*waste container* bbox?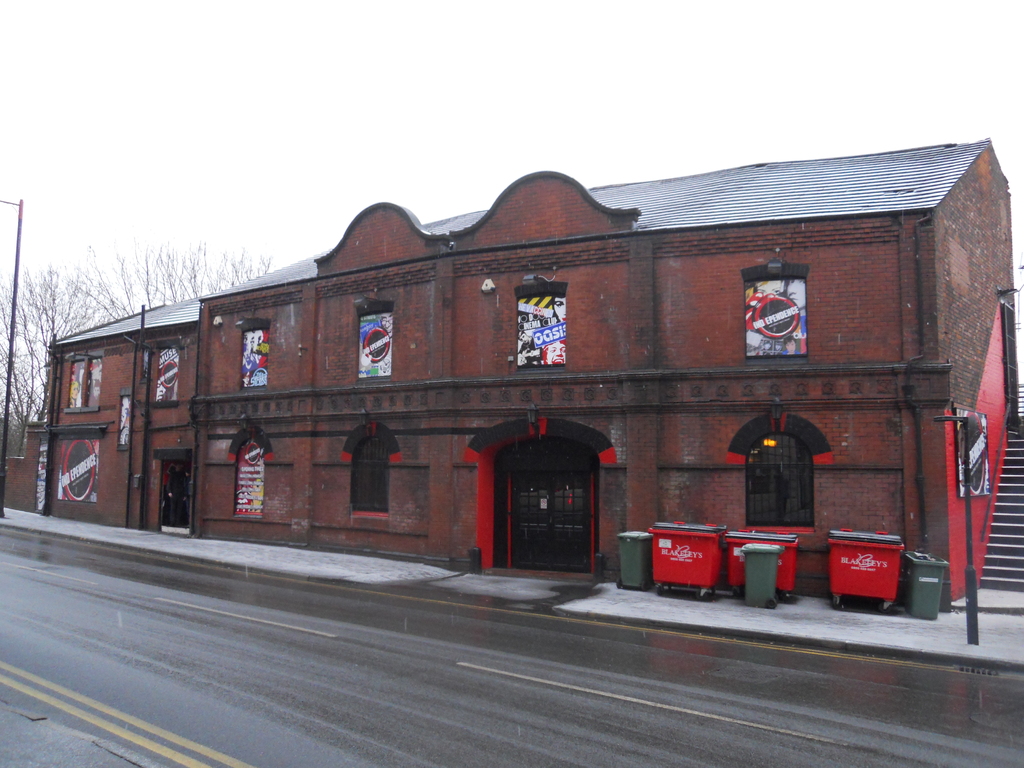
648 519 730 601
